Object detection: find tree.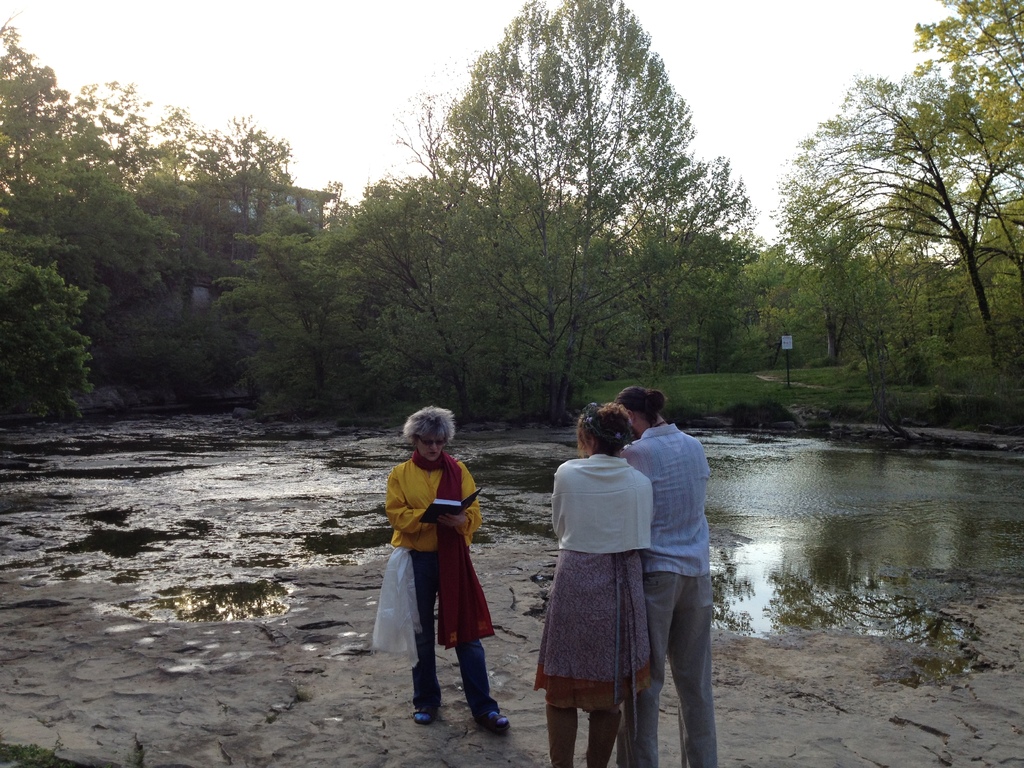
locate(792, 198, 882, 366).
